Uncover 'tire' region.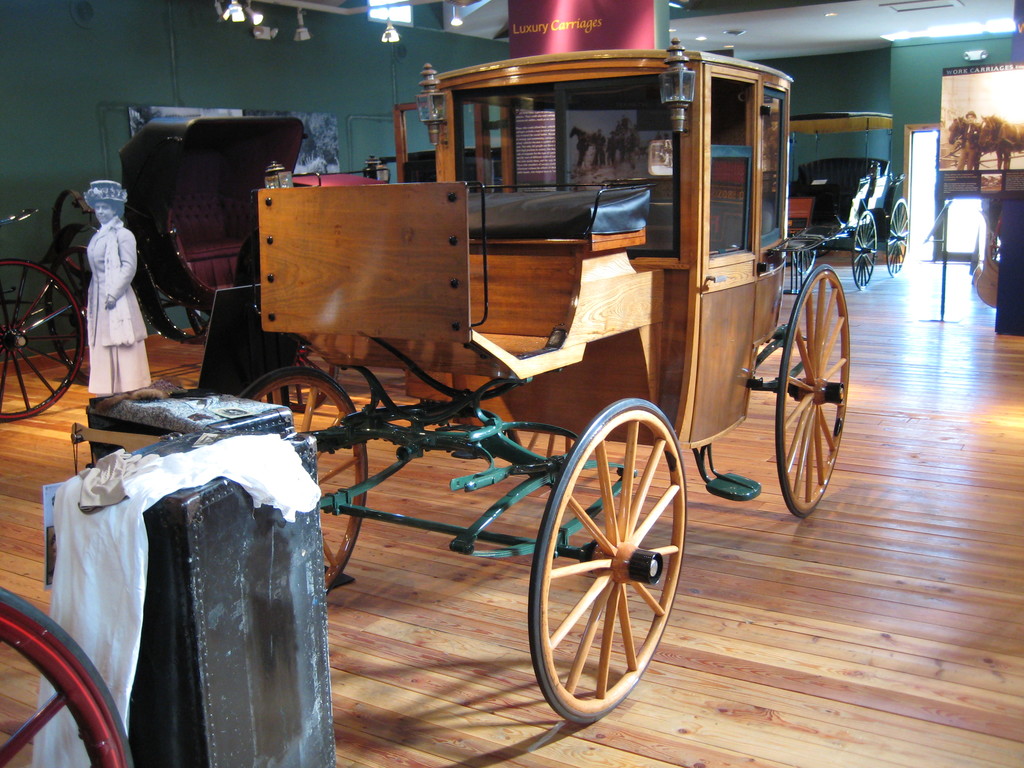
Uncovered: x1=238, y1=365, x2=369, y2=591.
